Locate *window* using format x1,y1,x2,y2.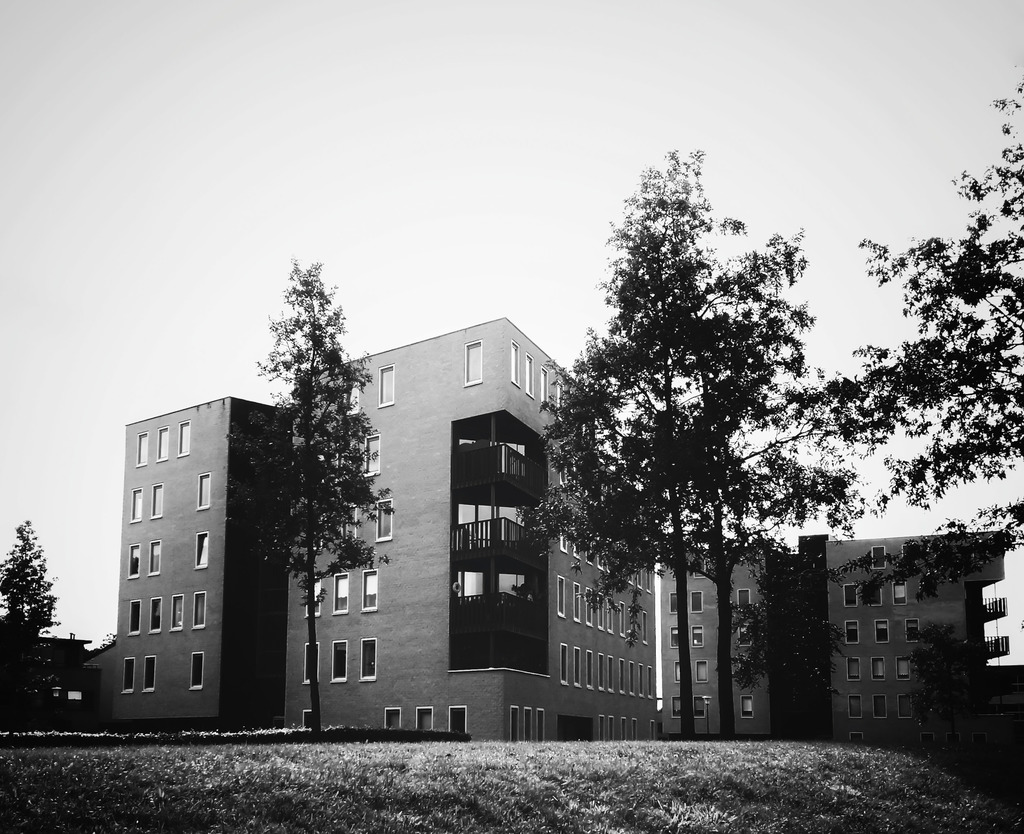
846,692,866,719.
